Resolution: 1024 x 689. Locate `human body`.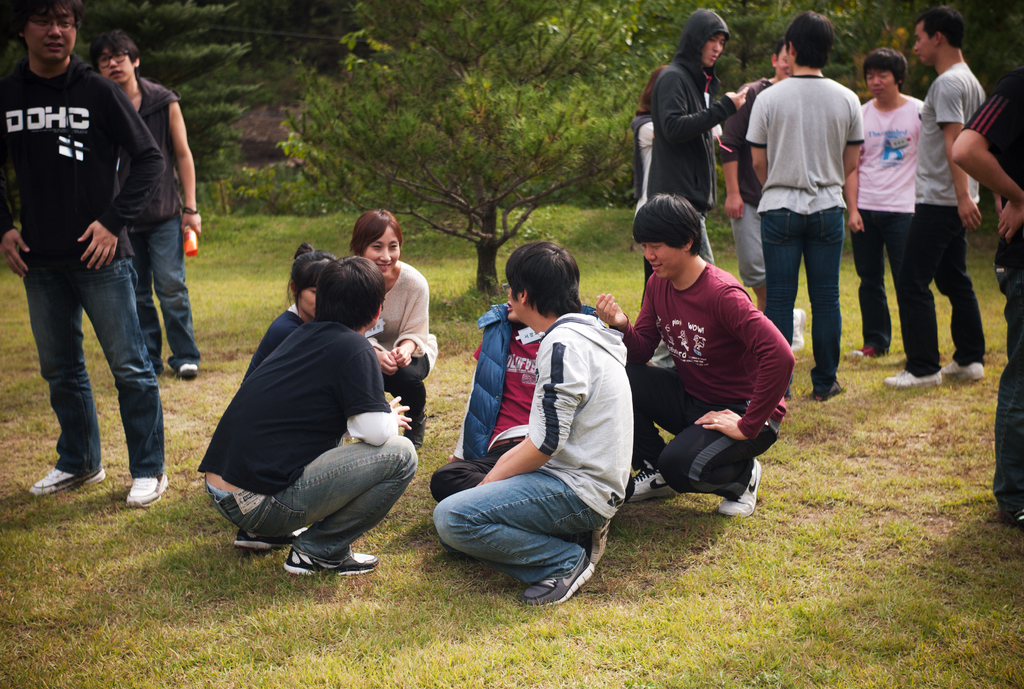
{"x1": 950, "y1": 63, "x2": 1023, "y2": 528}.
